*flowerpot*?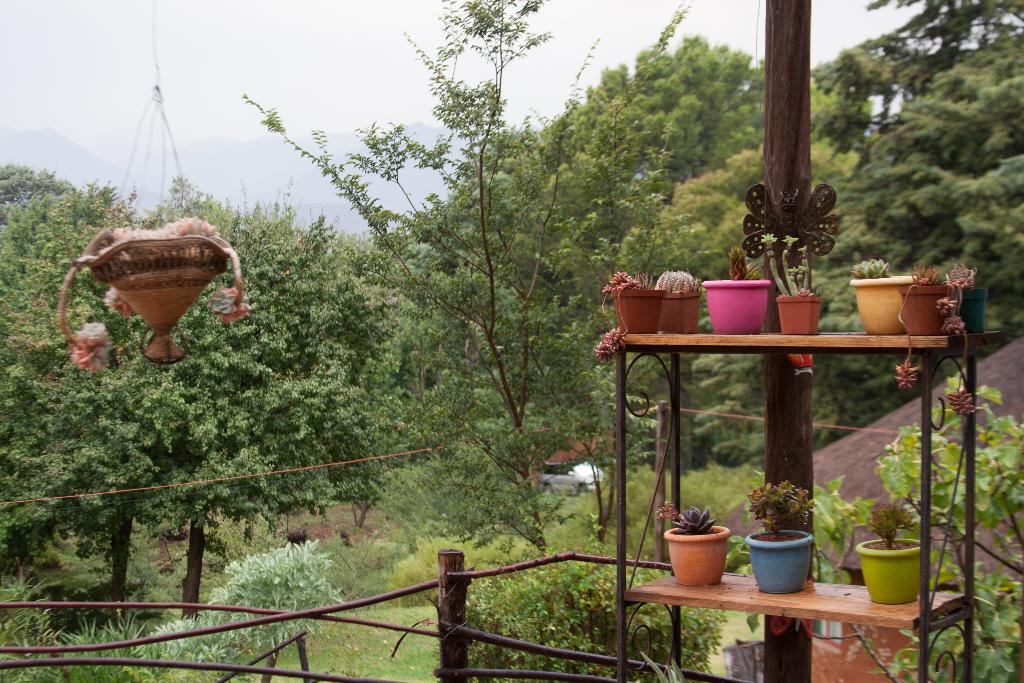
x1=778 y1=298 x2=820 y2=335
